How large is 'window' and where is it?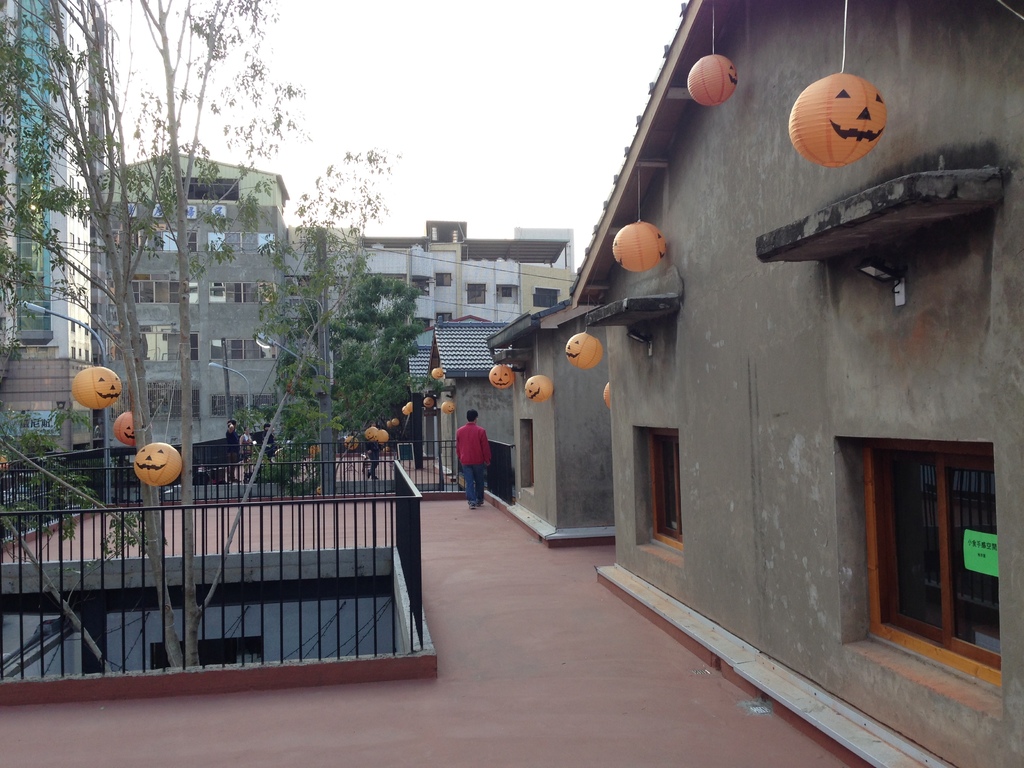
Bounding box: rect(518, 417, 535, 493).
